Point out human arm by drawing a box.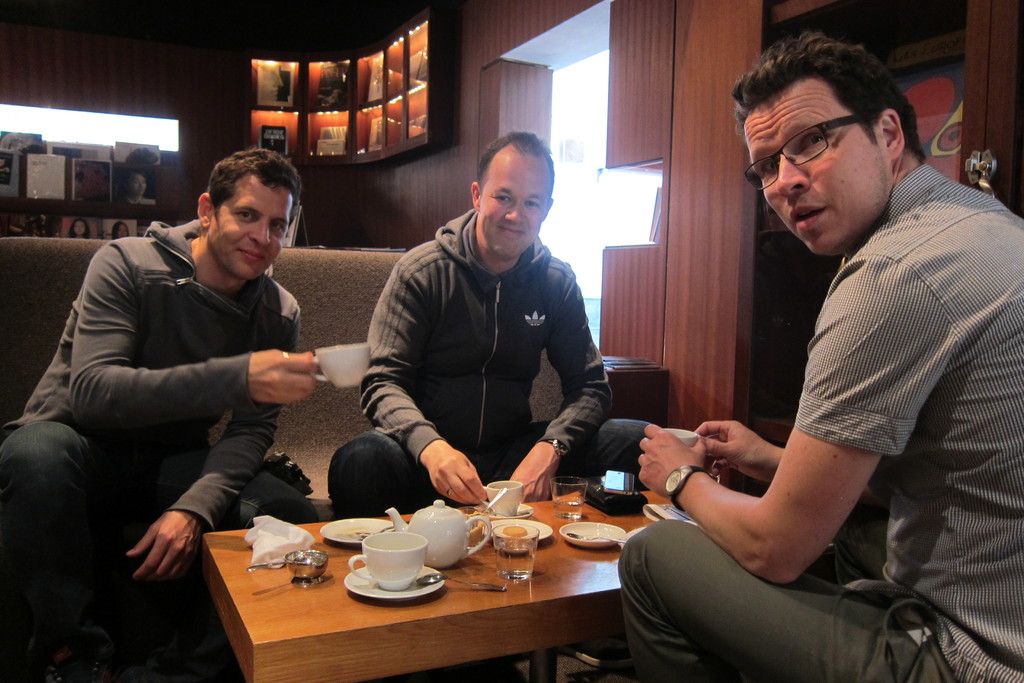
box=[353, 259, 496, 511].
